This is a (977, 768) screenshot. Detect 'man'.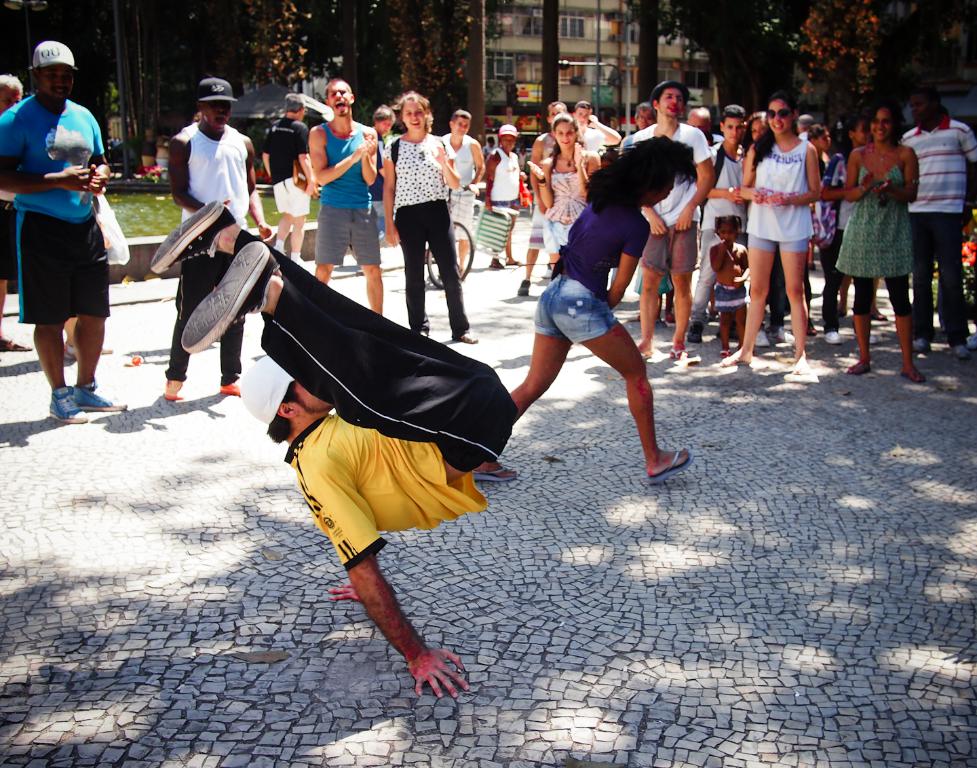
311,77,375,316.
